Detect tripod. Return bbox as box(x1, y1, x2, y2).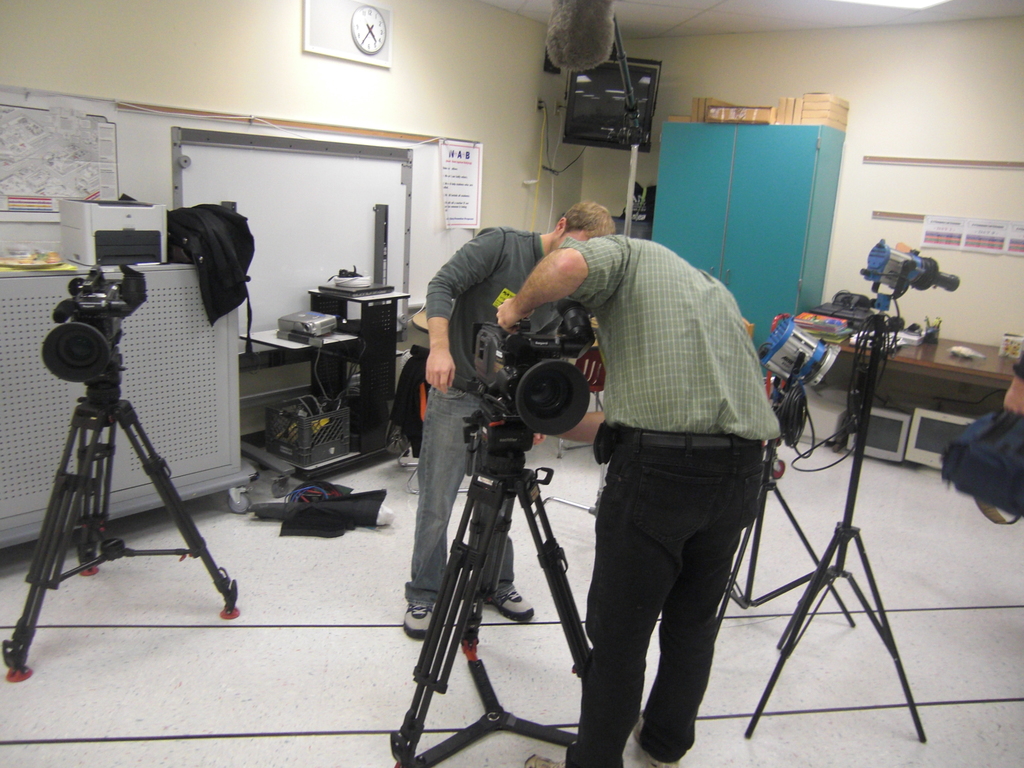
box(390, 404, 591, 767).
